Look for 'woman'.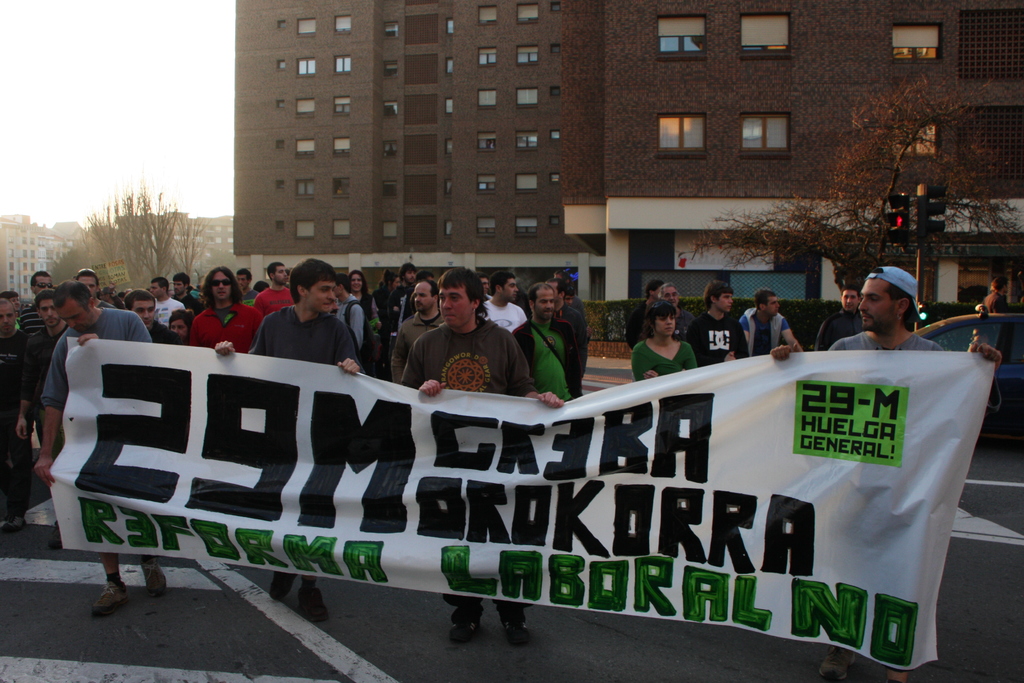
Found: <box>640,292,707,382</box>.
